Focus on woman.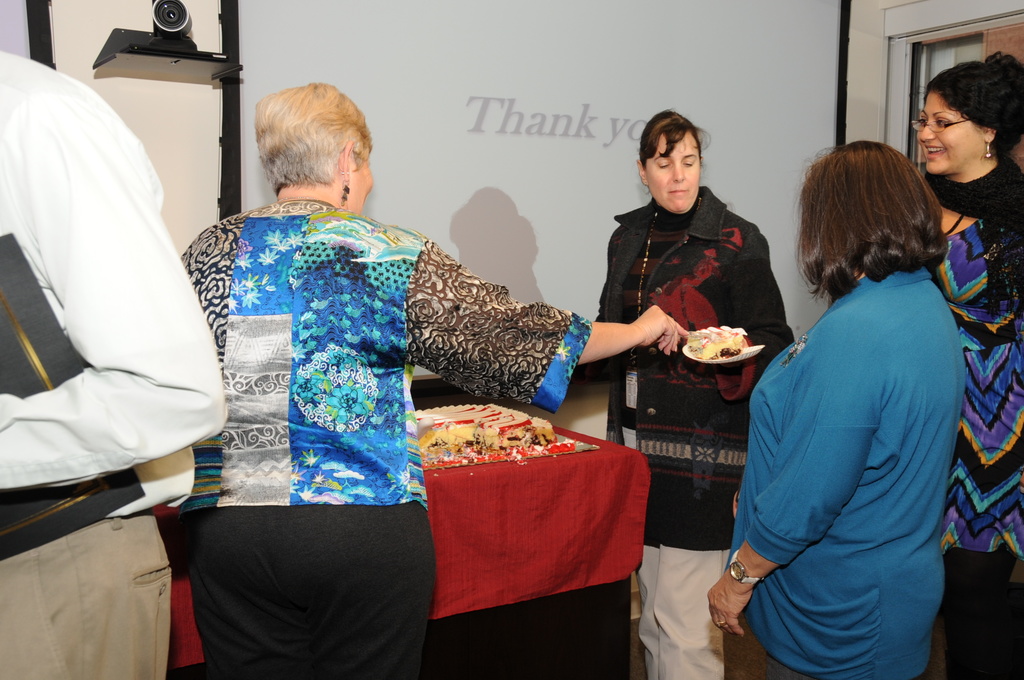
Focused at 910, 47, 1023, 674.
